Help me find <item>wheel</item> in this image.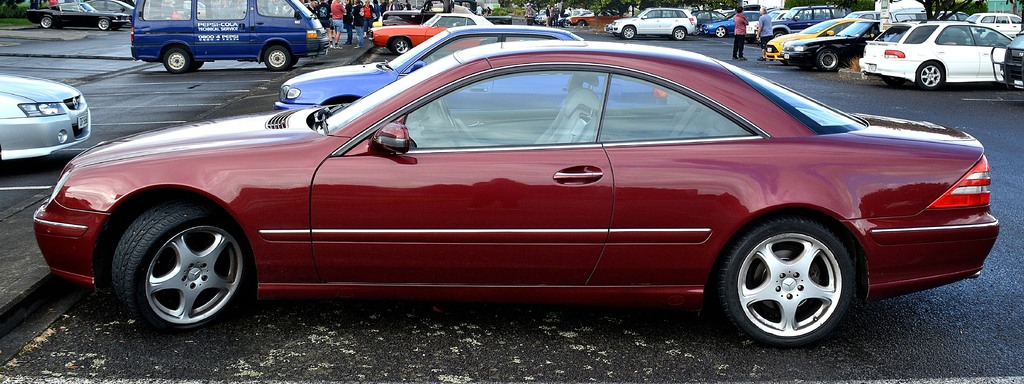
Found it: <box>110,196,253,339</box>.
